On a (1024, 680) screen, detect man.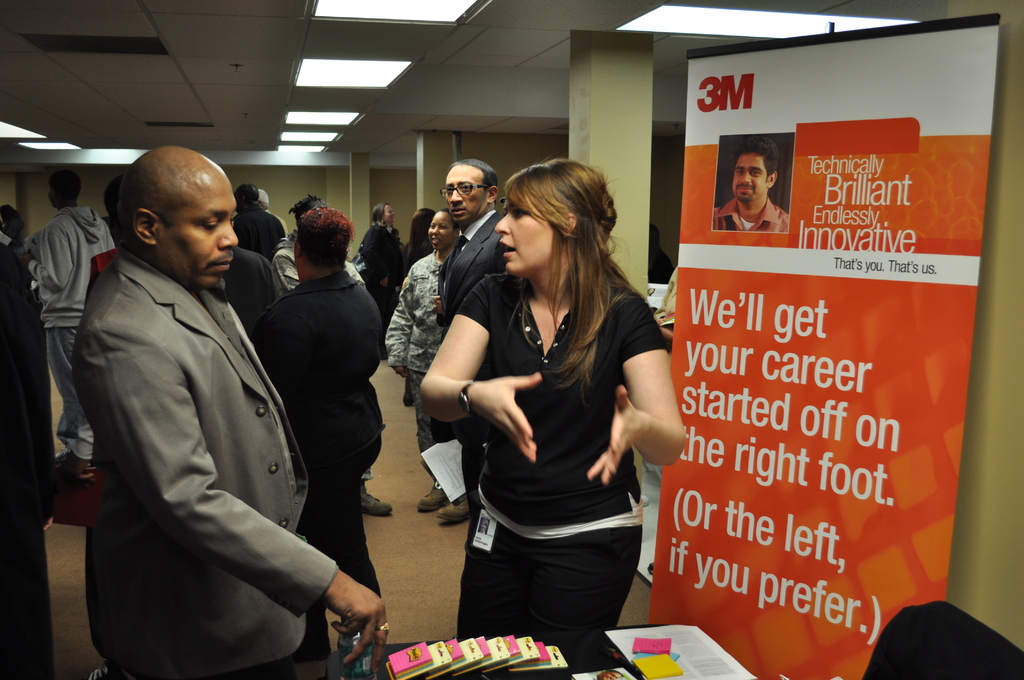
rect(436, 156, 510, 526).
